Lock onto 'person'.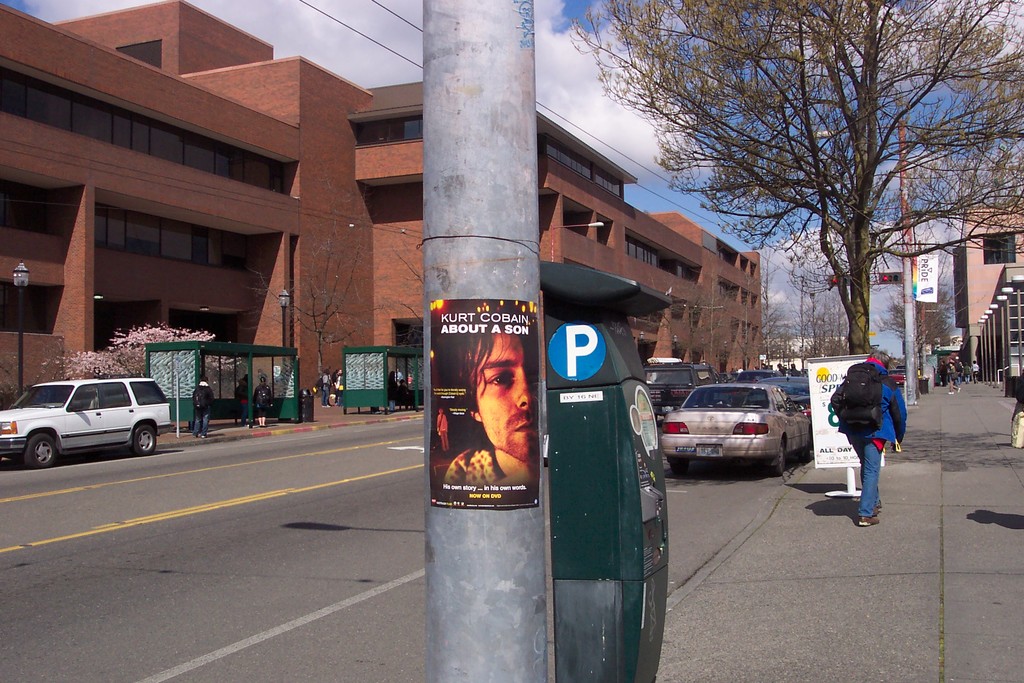
Locked: [432, 408, 449, 446].
